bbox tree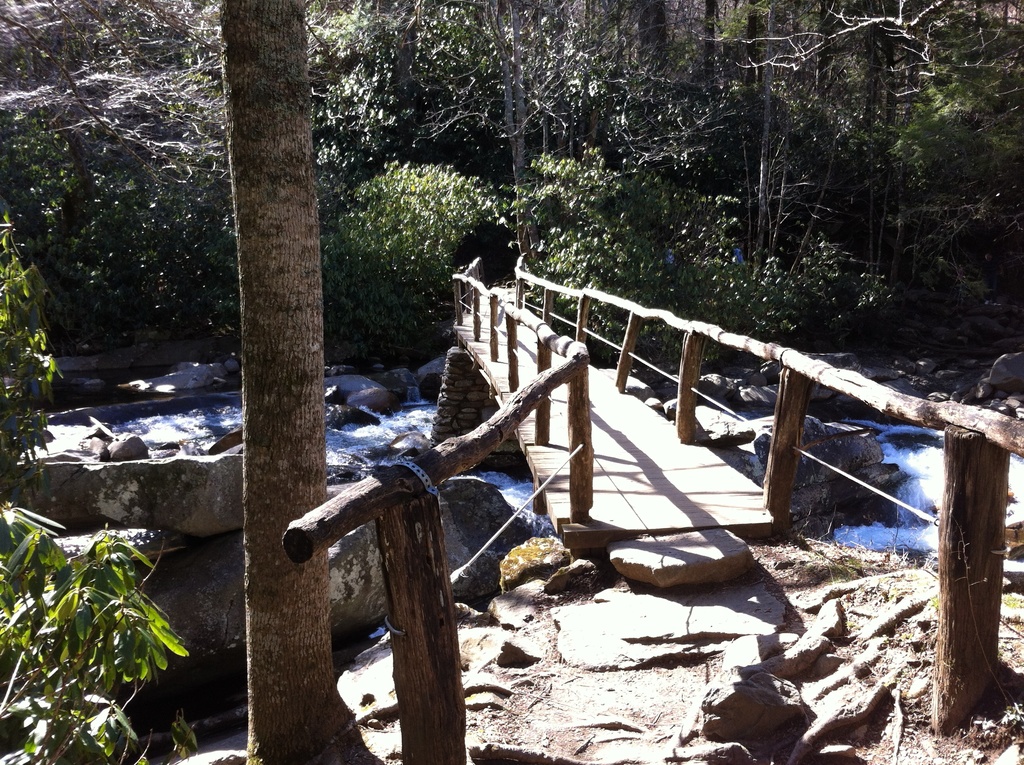
box=[430, 0, 617, 261]
